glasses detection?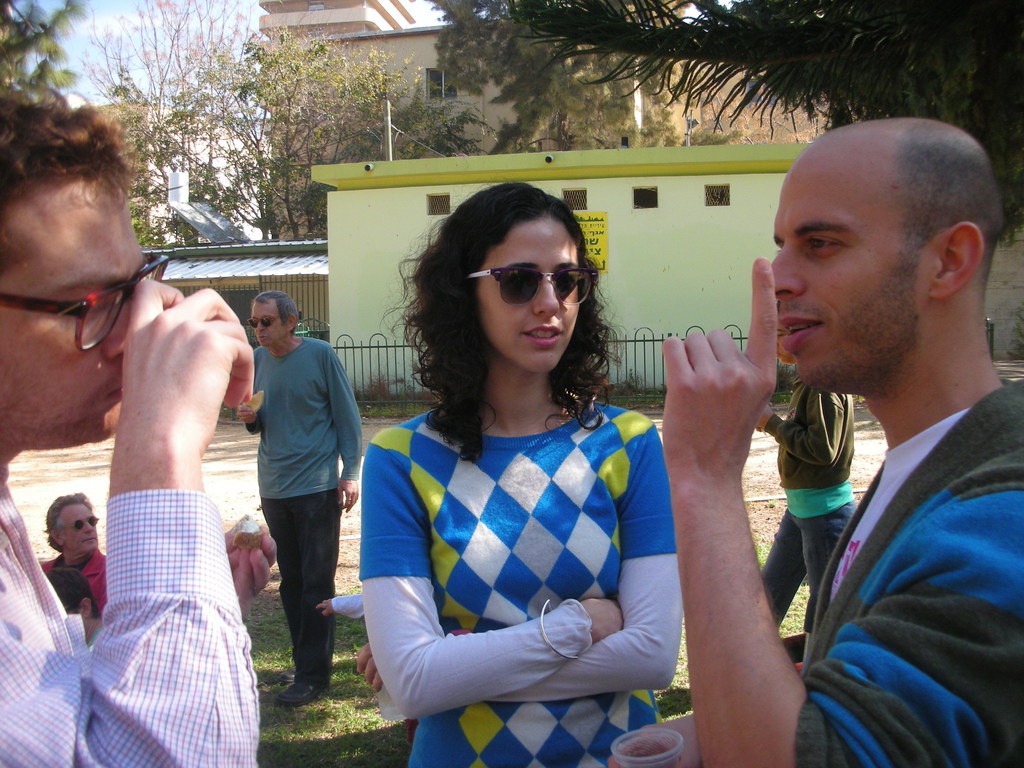
bbox(0, 245, 172, 353)
